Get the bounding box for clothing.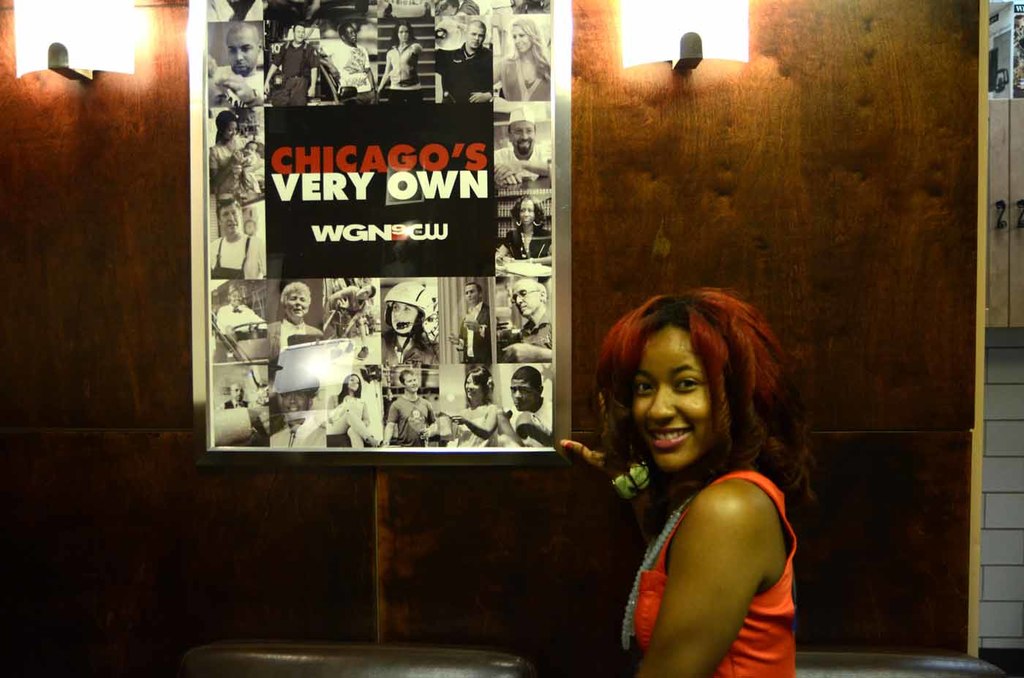
206, 138, 255, 192.
